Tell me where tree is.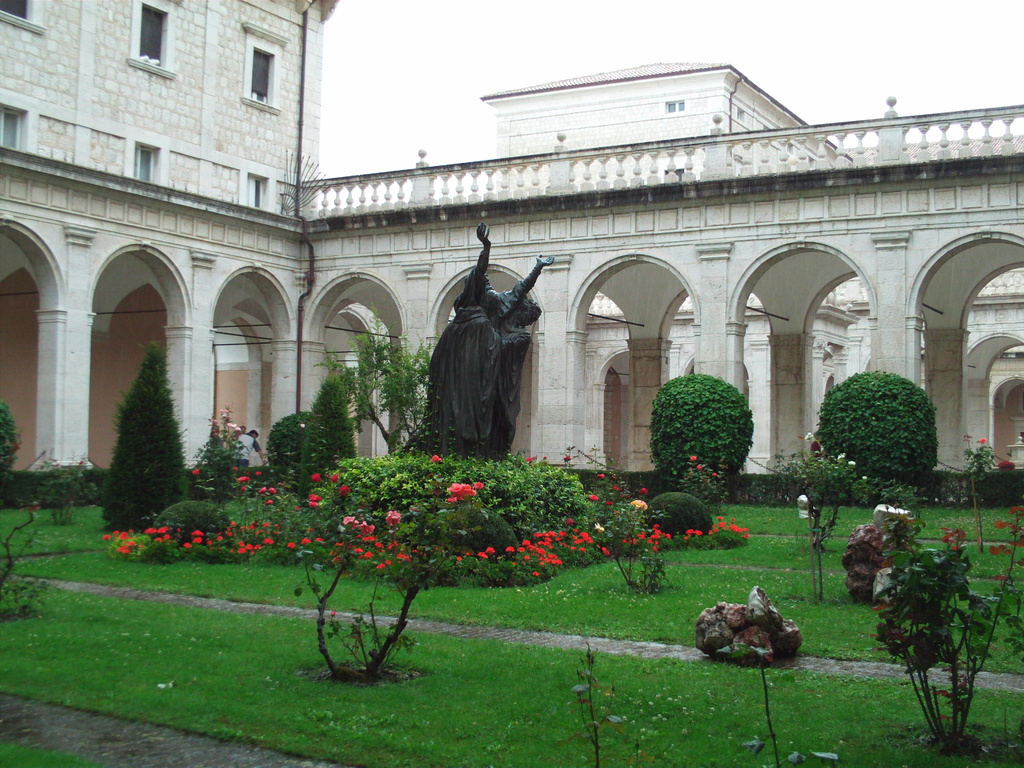
tree is at box=[318, 300, 429, 450].
